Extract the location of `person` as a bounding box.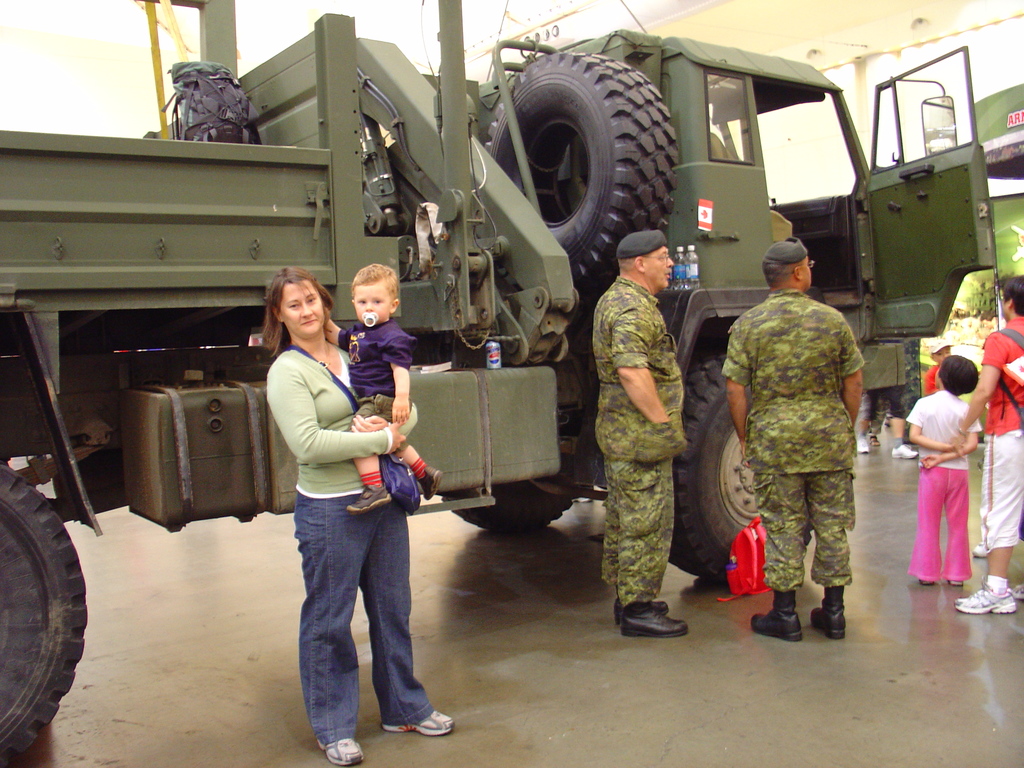
[x1=924, y1=333, x2=956, y2=396].
